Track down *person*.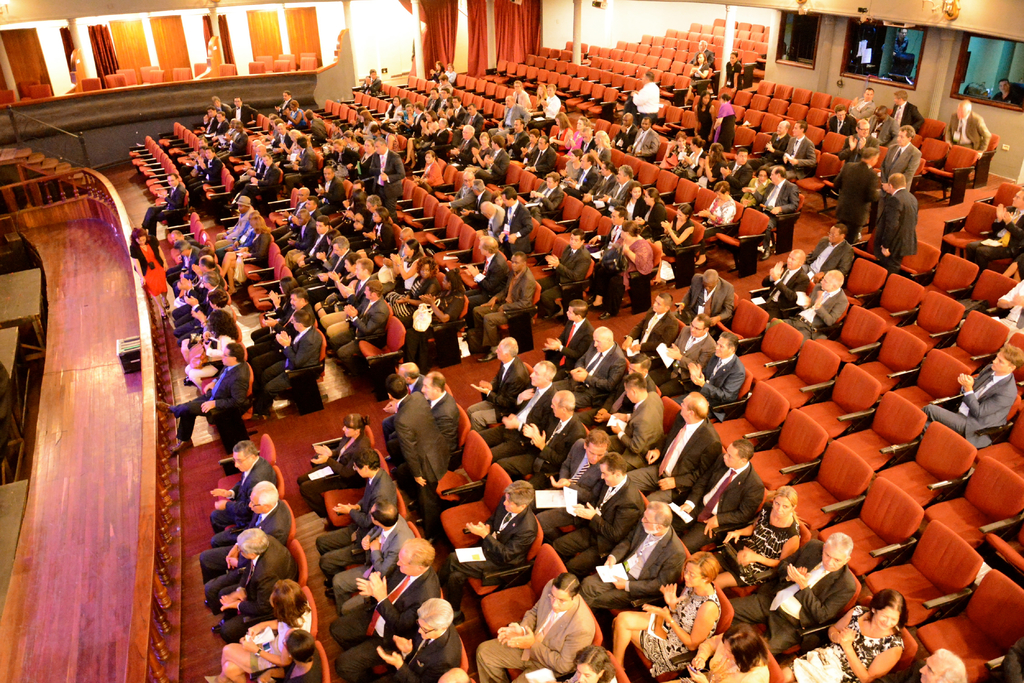
Tracked to x1=463 y1=183 x2=501 y2=229.
